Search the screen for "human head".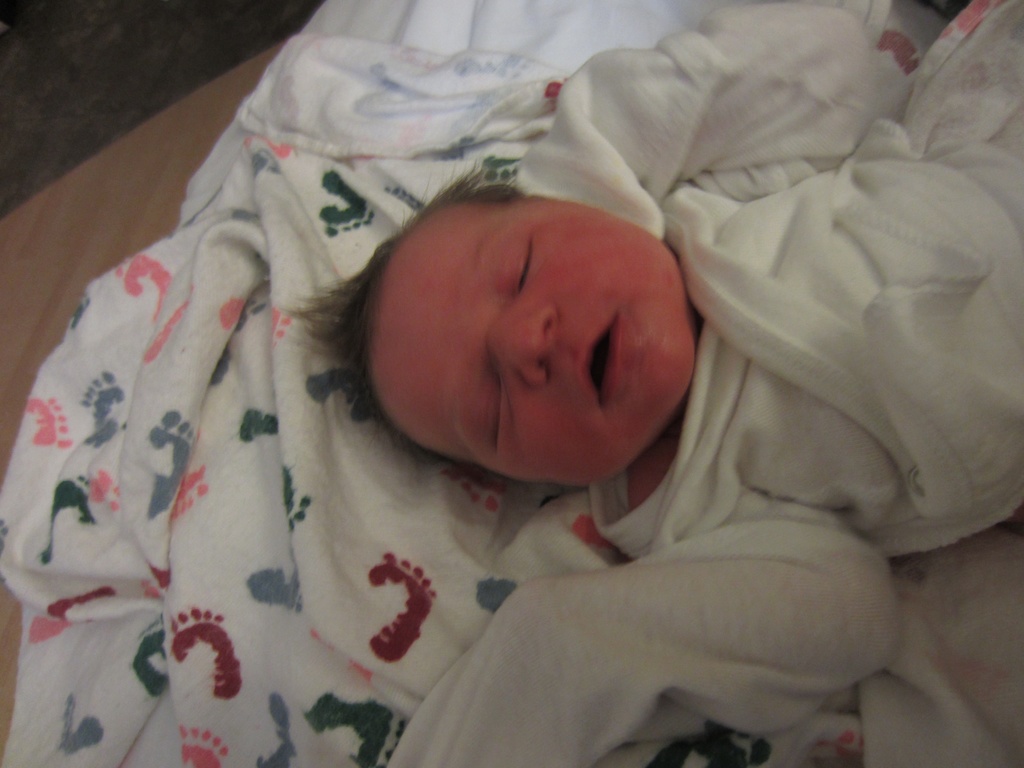
Found at rect(364, 196, 690, 488).
